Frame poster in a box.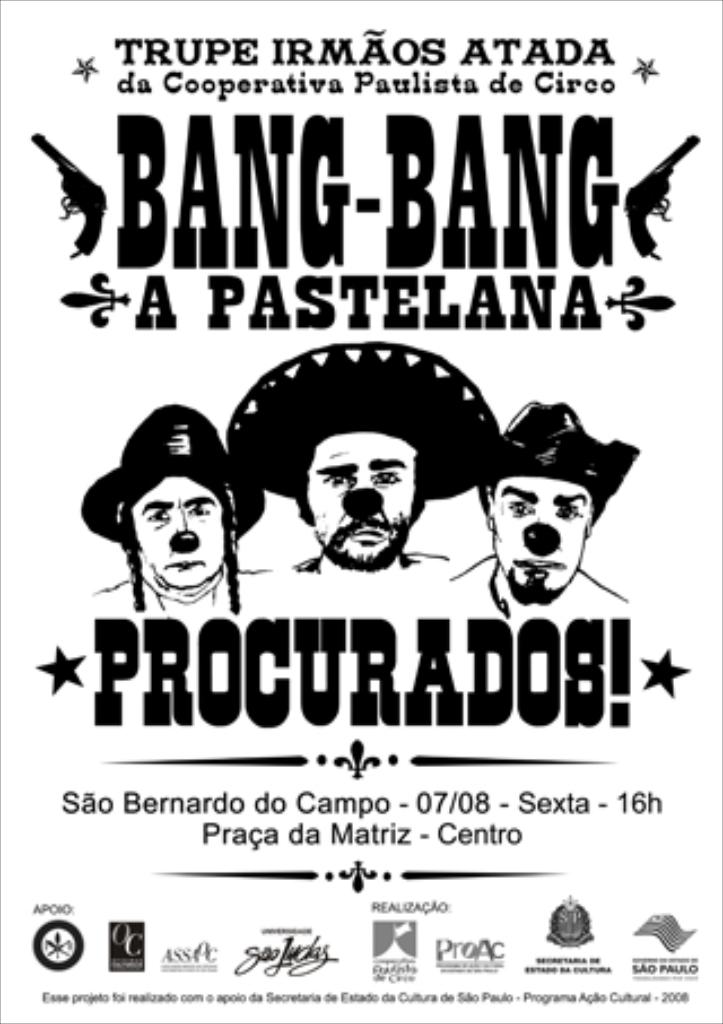
[0,0,721,1022].
